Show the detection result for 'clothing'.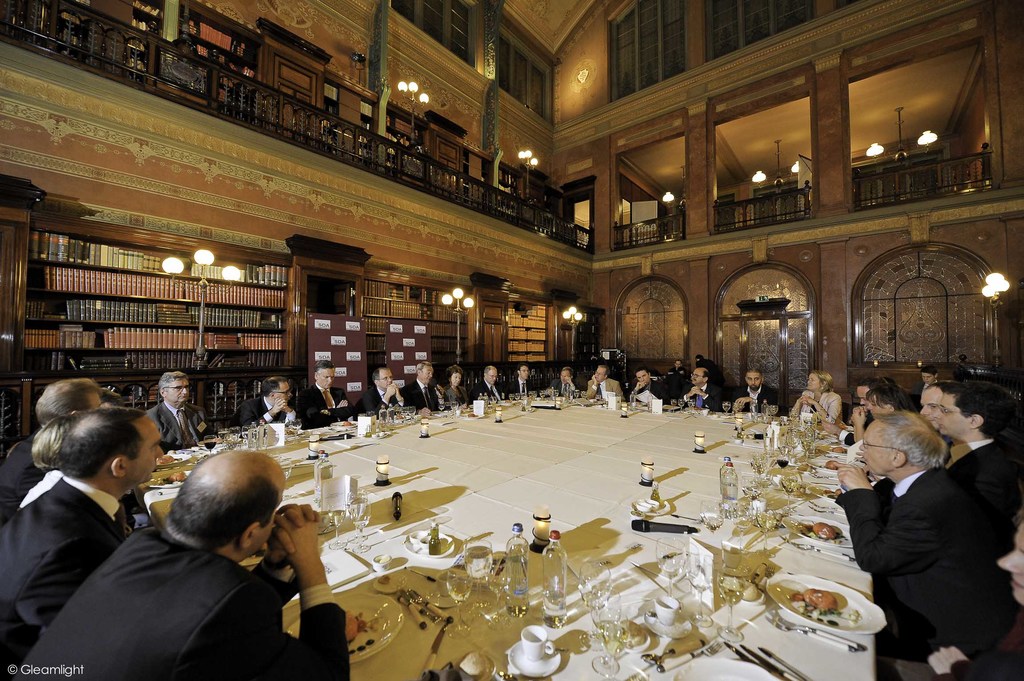
rect(0, 423, 51, 528).
